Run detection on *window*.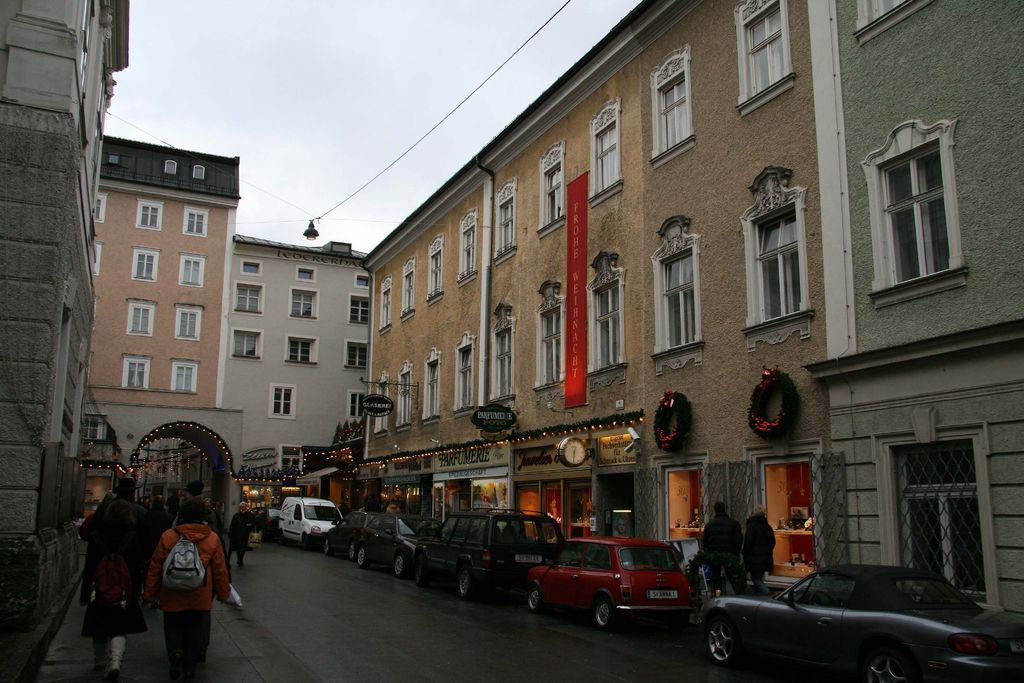
Result: (455, 342, 470, 408).
